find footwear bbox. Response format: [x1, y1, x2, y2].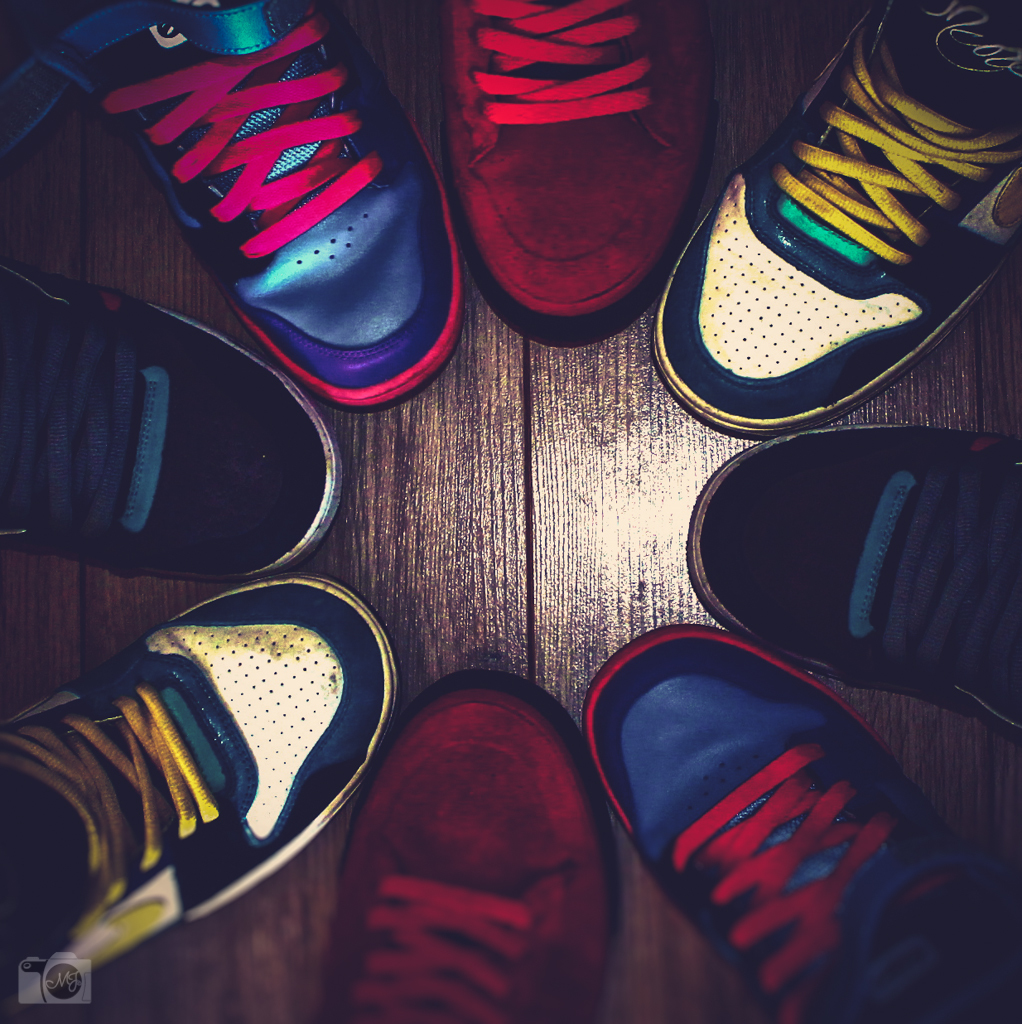
[25, 562, 396, 998].
